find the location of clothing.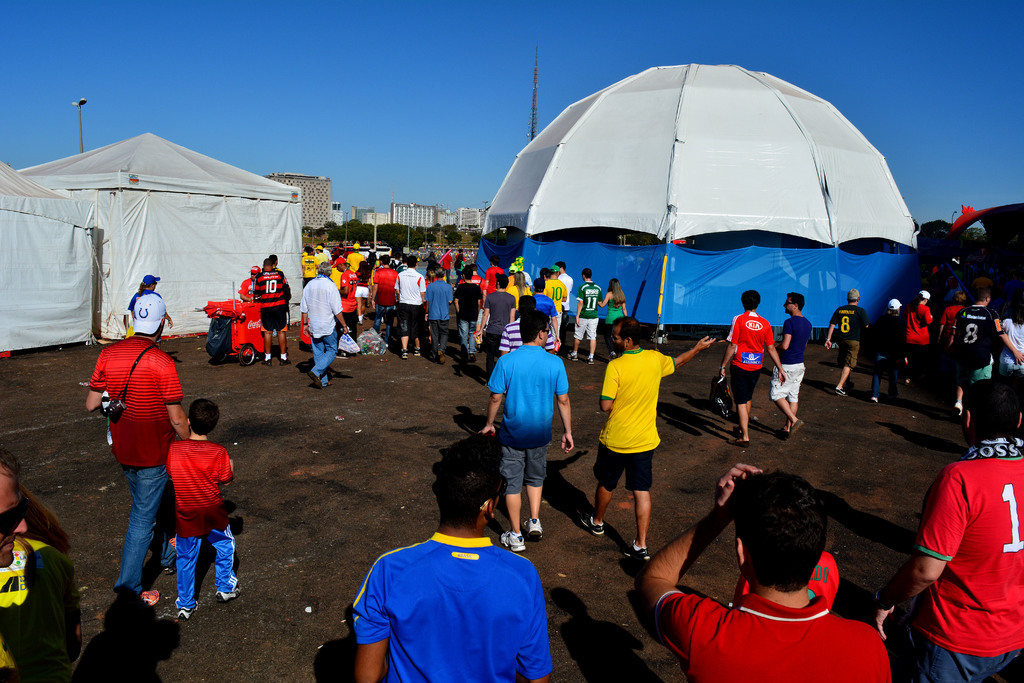
Location: {"left": 477, "top": 295, "right": 520, "bottom": 371}.
